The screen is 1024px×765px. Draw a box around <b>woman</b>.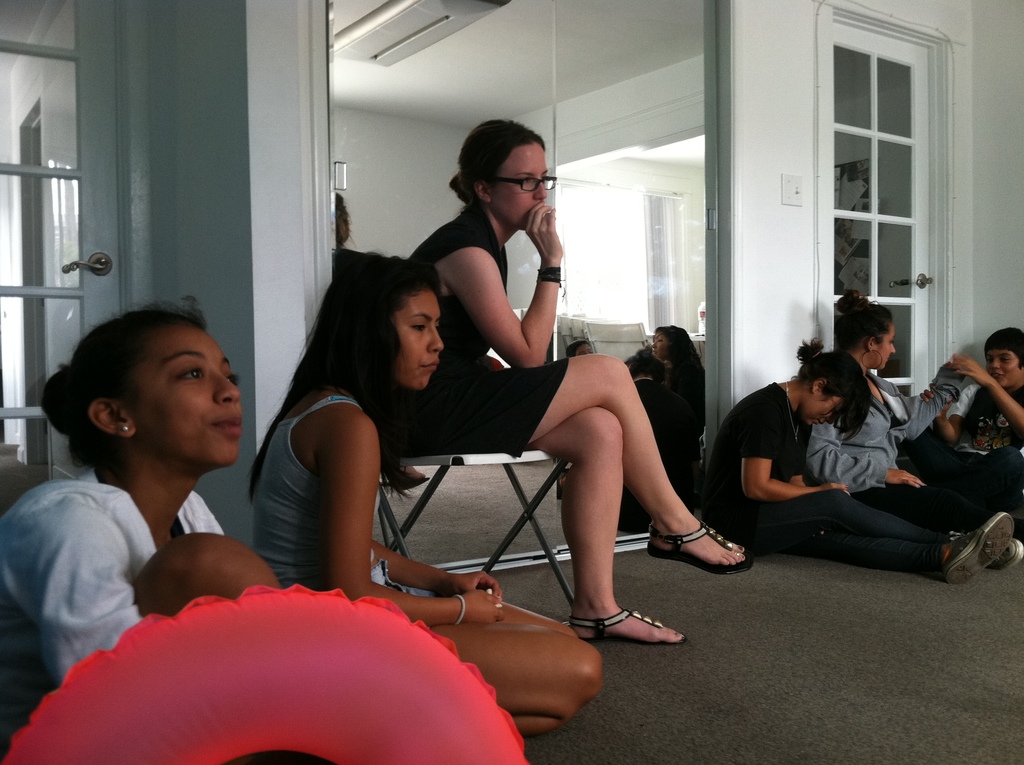
[646, 324, 705, 461].
